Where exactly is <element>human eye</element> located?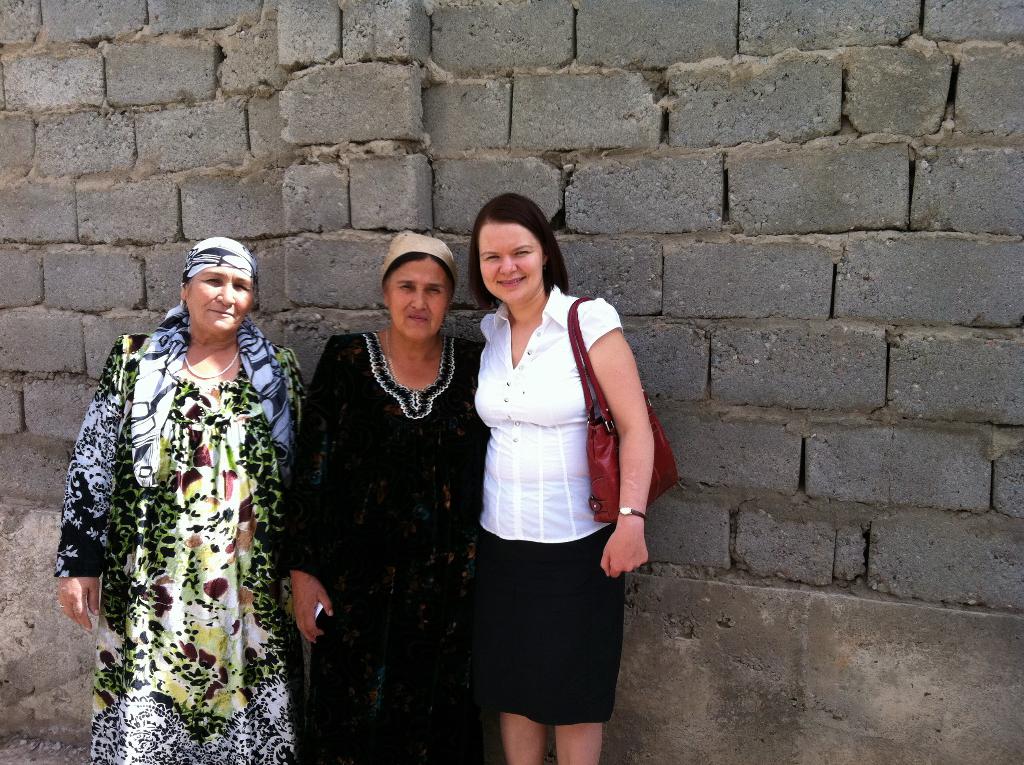
Its bounding box is [x1=510, y1=246, x2=531, y2=256].
